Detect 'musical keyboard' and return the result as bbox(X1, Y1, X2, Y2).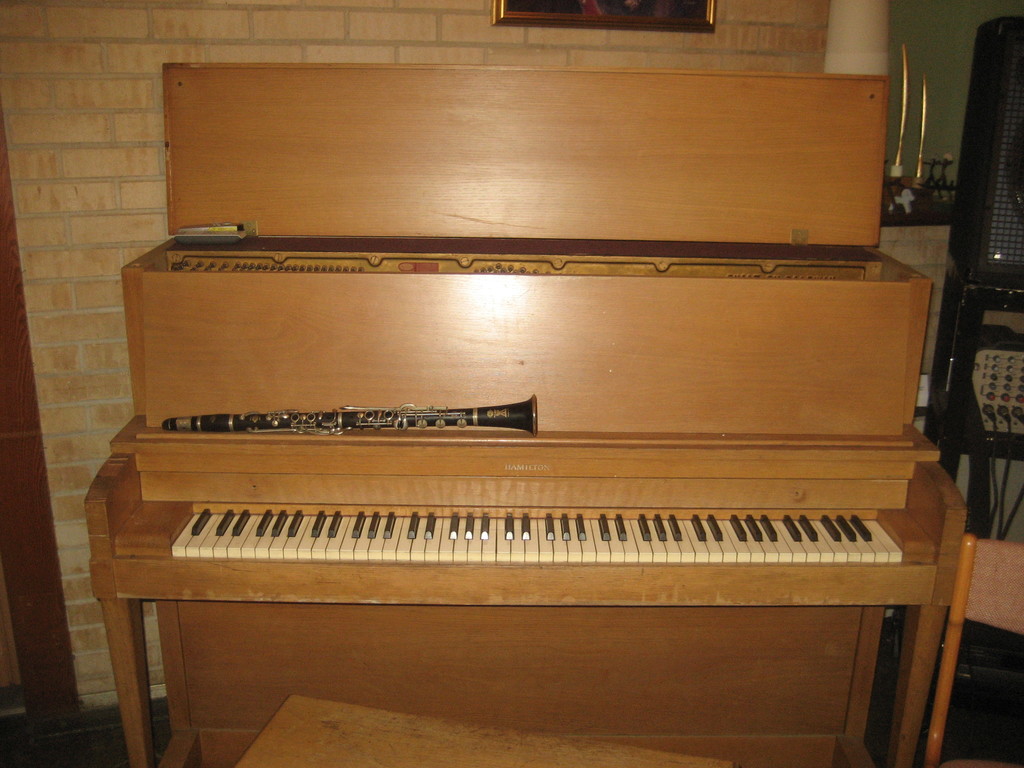
bbox(61, 401, 997, 651).
